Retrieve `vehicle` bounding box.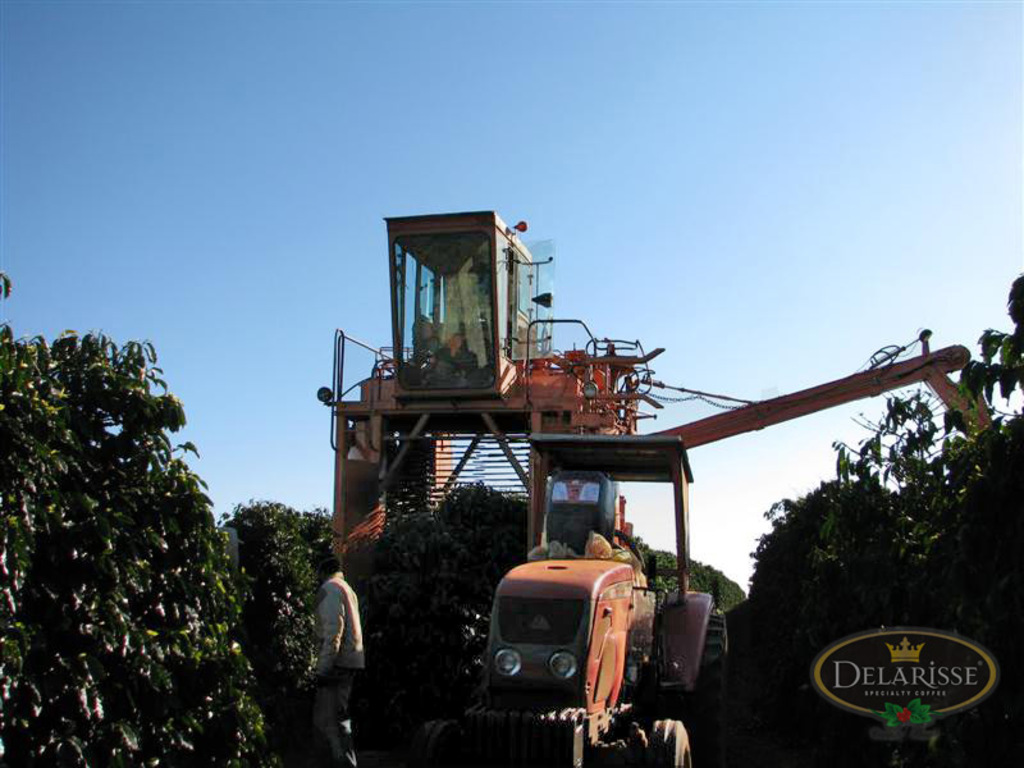
Bounding box: (left=319, top=210, right=992, bottom=767).
